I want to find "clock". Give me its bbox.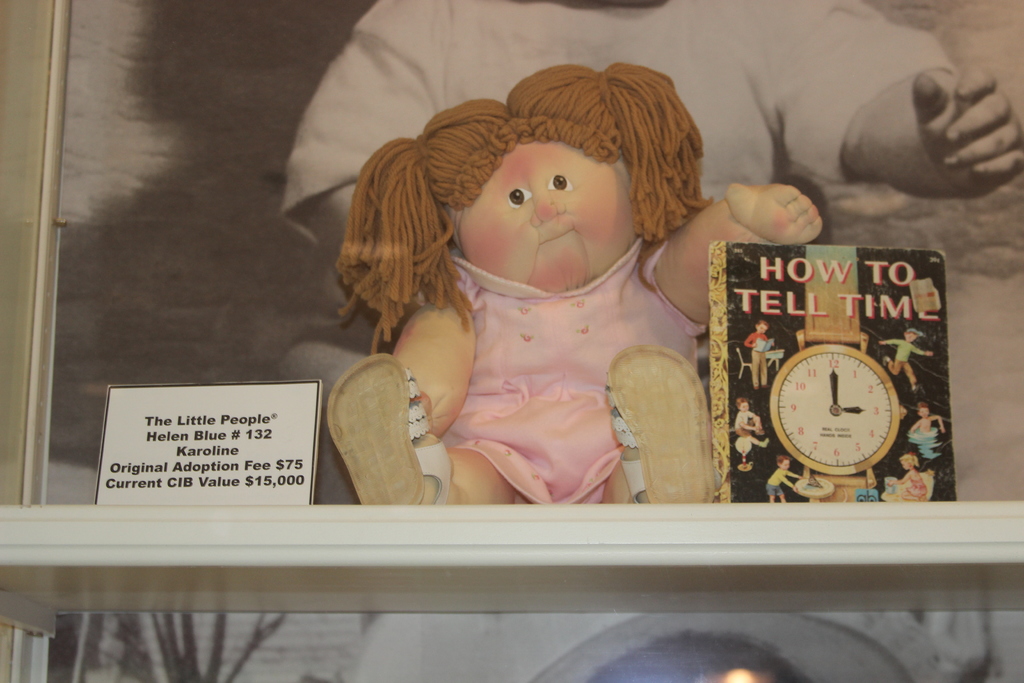
774, 348, 899, 472.
